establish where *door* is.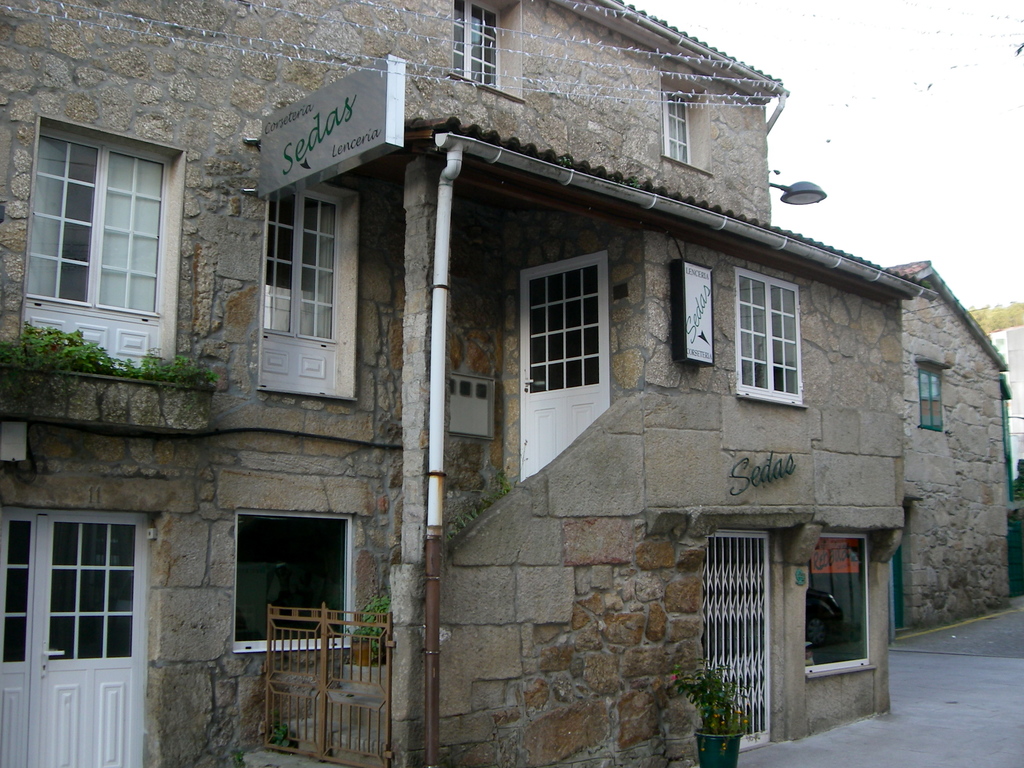
Established at [left=32, top=524, right=145, bottom=767].
